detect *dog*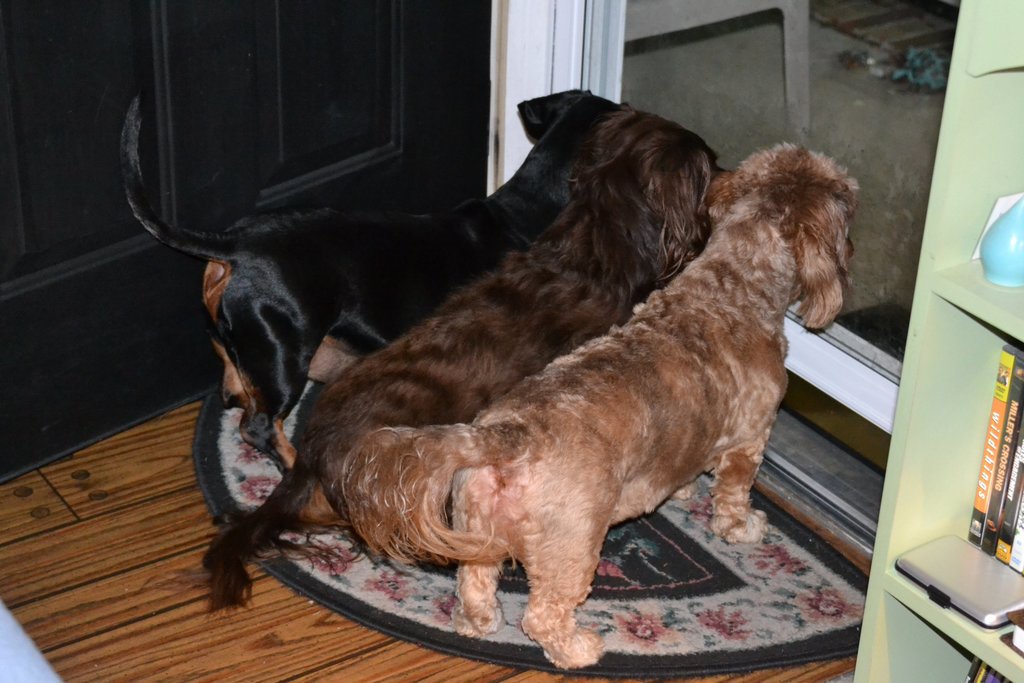
box(342, 142, 862, 668)
